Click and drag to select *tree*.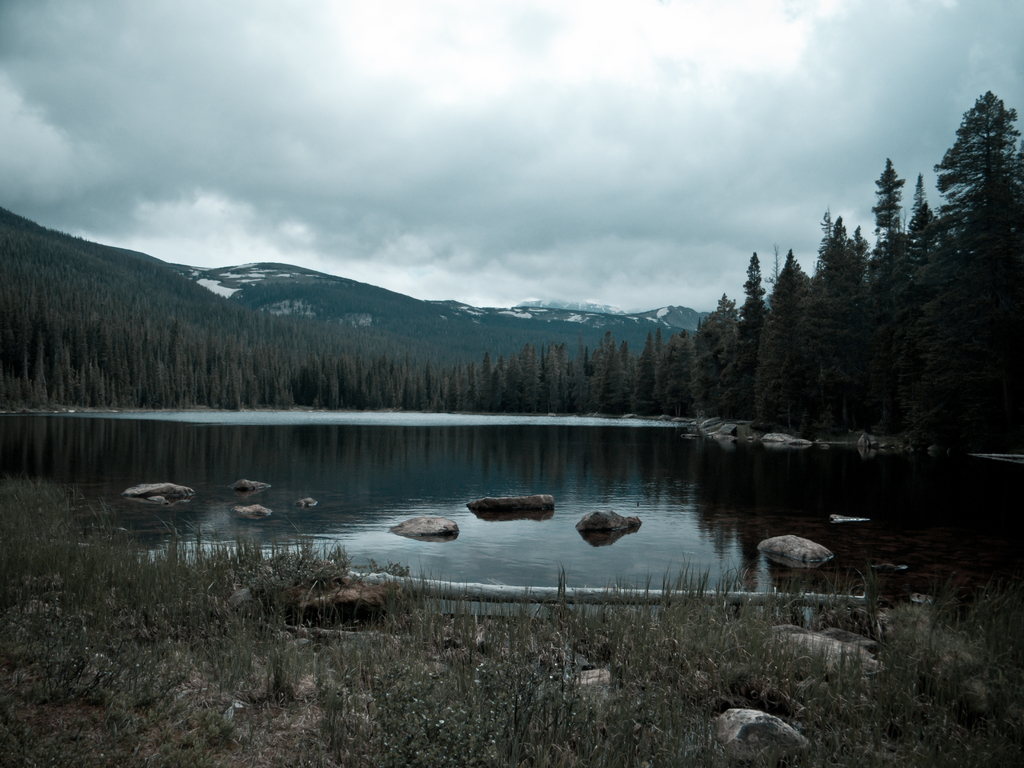
Selection: 936/88/1023/447.
